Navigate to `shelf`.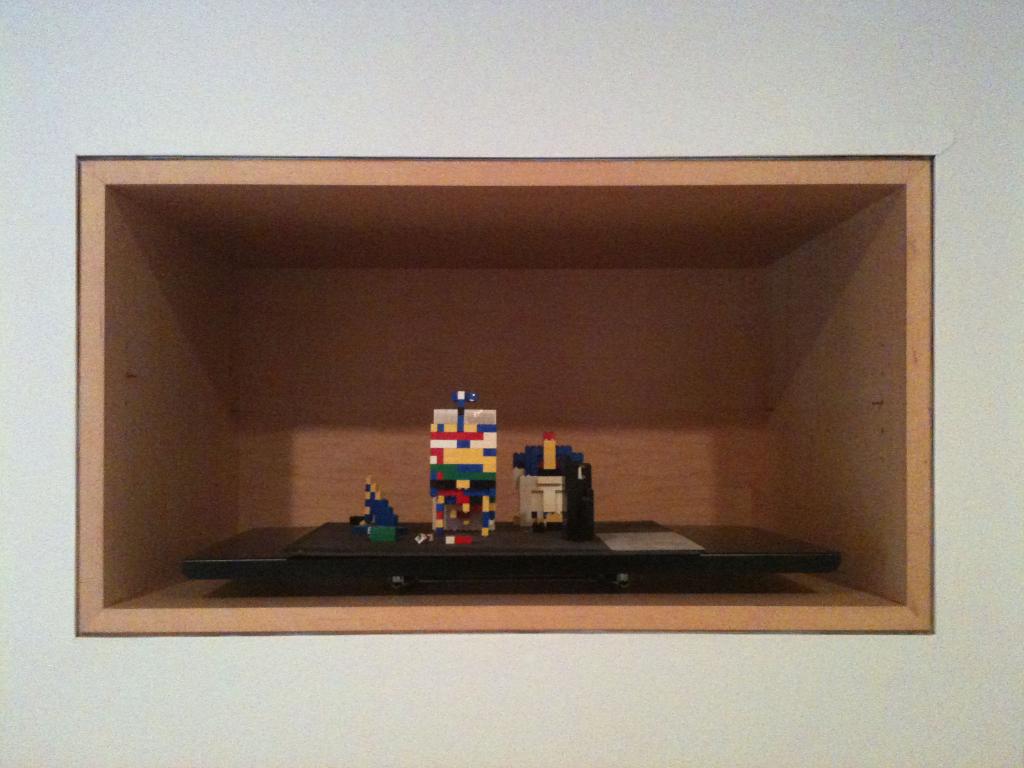
Navigation target: <region>74, 164, 934, 631</region>.
